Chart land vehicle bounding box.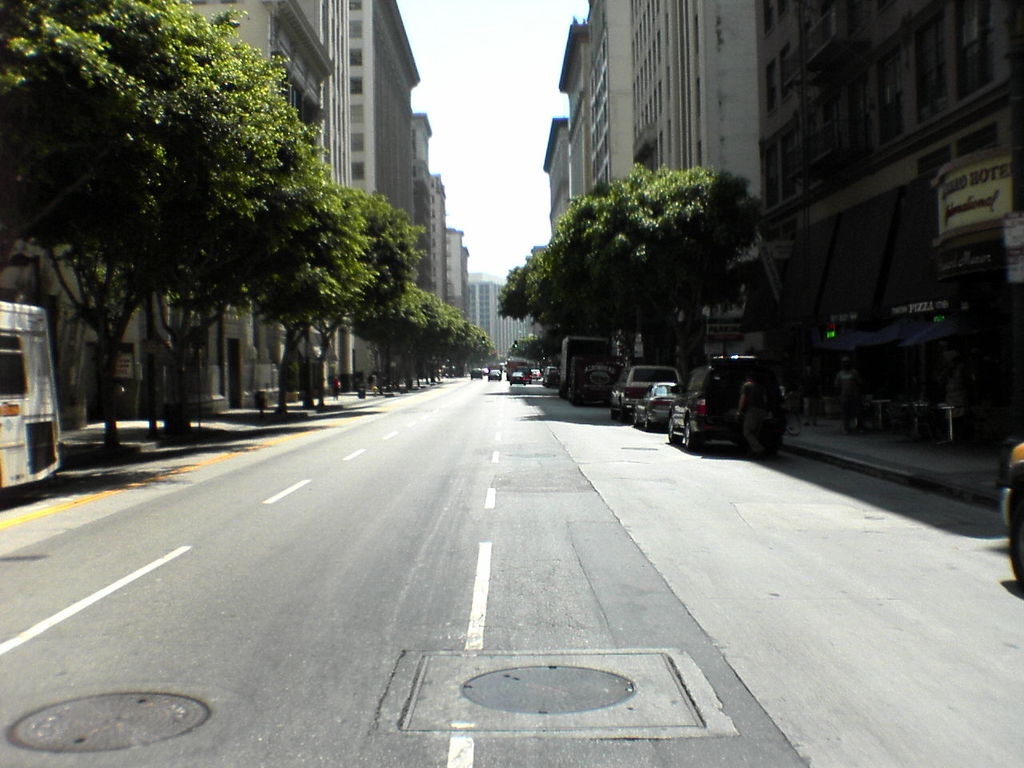
Charted: x1=0, y1=308, x2=58, y2=492.
